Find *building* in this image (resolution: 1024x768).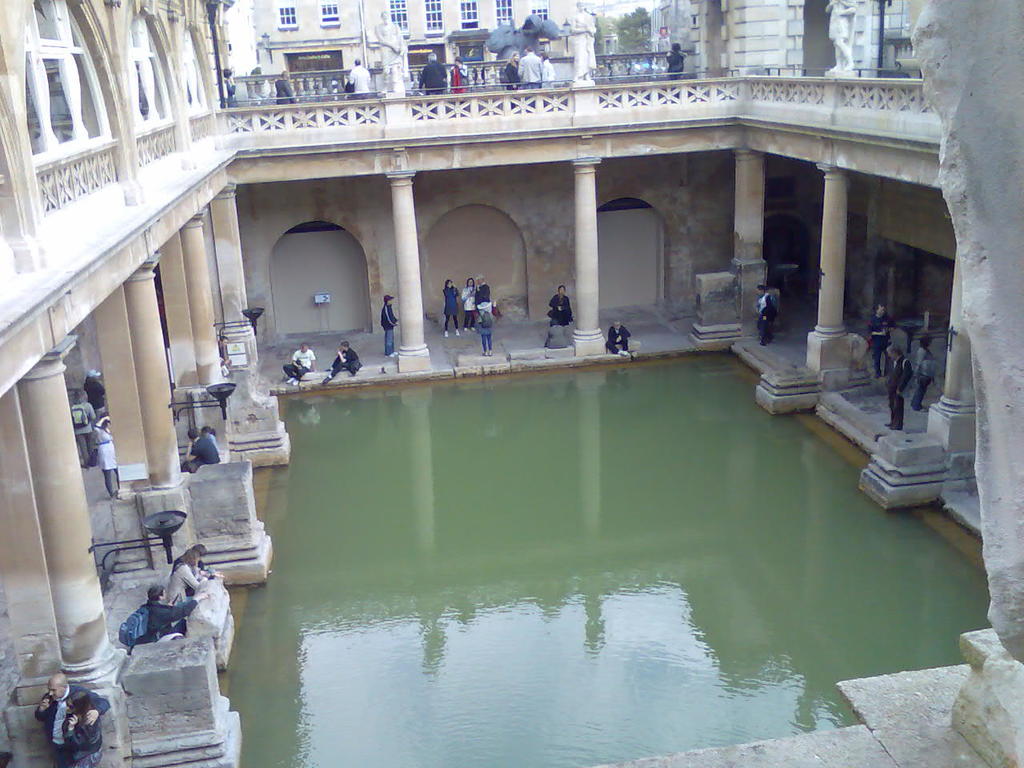
rect(0, 0, 1023, 767).
